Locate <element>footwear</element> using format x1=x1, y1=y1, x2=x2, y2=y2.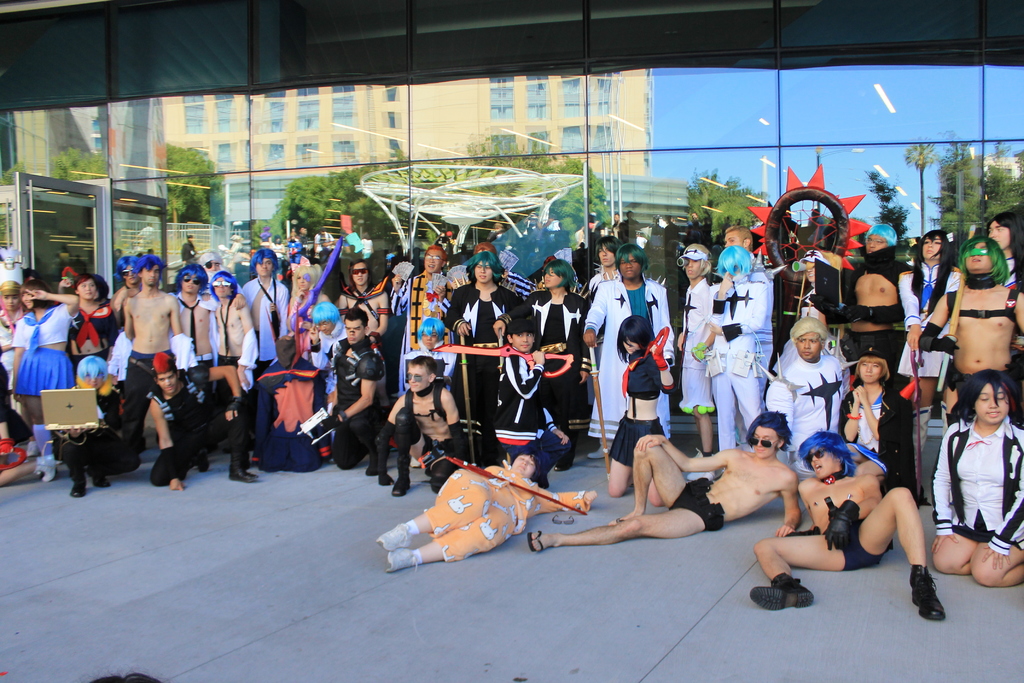
x1=71, y1=457, x2=90, y2=500.
